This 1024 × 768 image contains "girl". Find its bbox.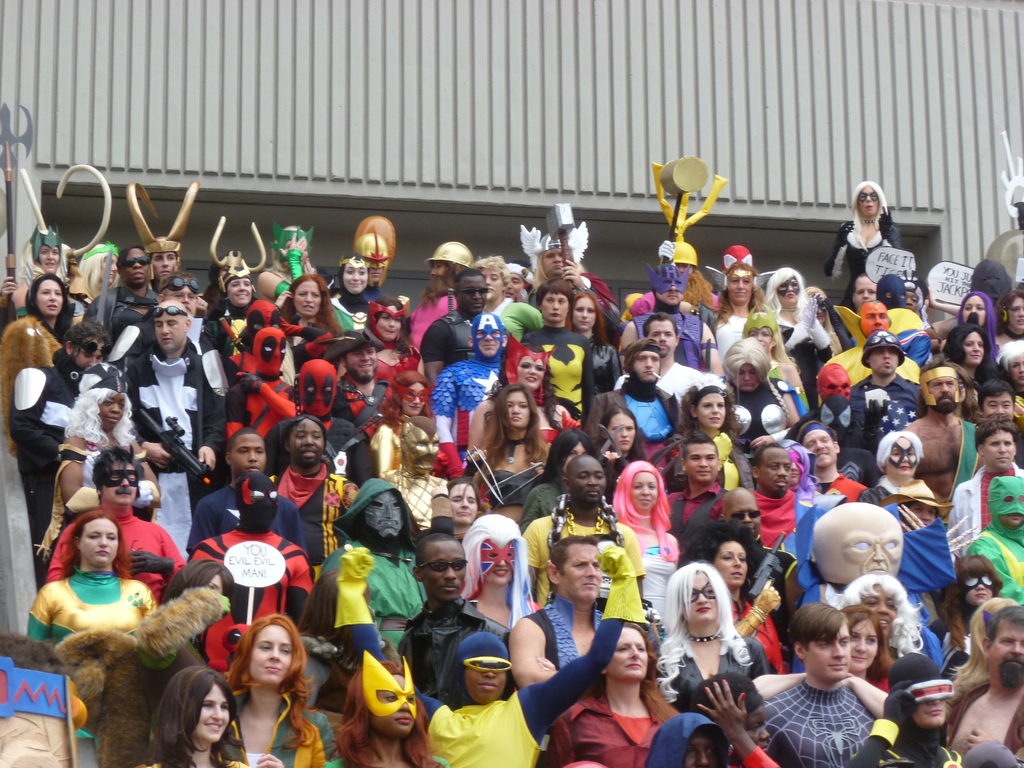
detection(552, 623, 680, 767).
